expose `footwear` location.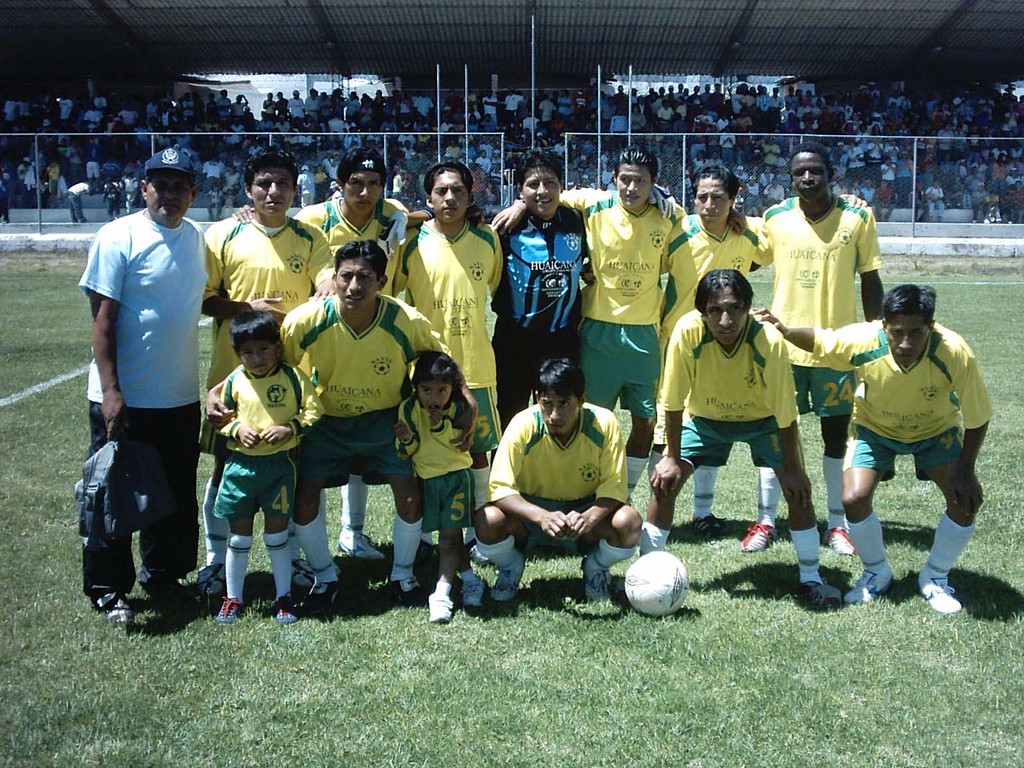
Exposed at 396/576/419/598.
